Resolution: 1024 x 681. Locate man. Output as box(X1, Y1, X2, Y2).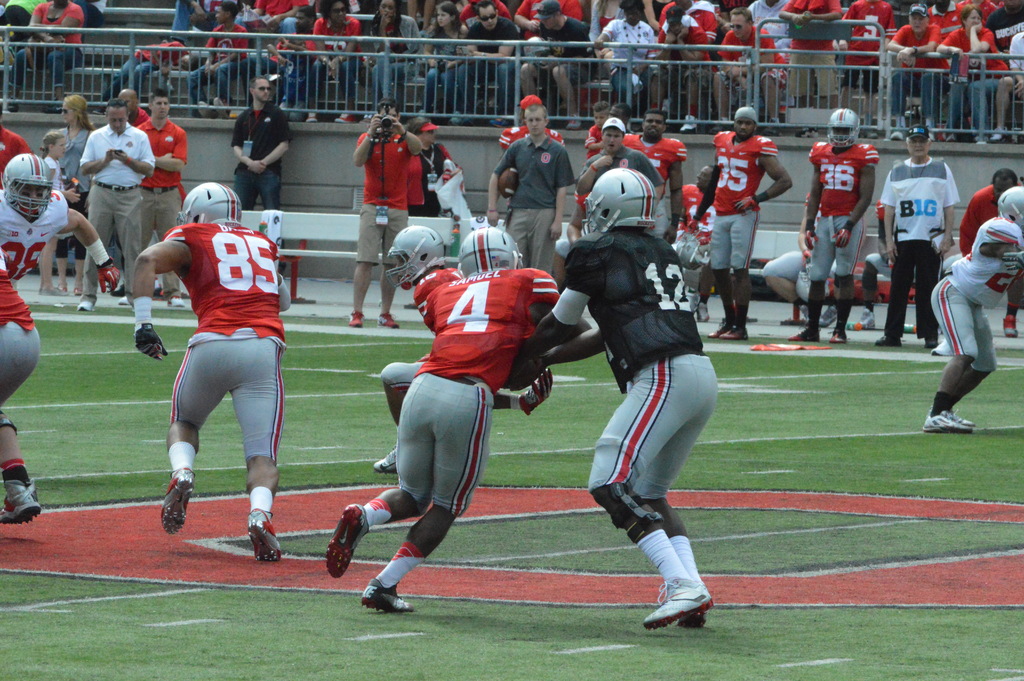
box(325, 226, 585, 613).
